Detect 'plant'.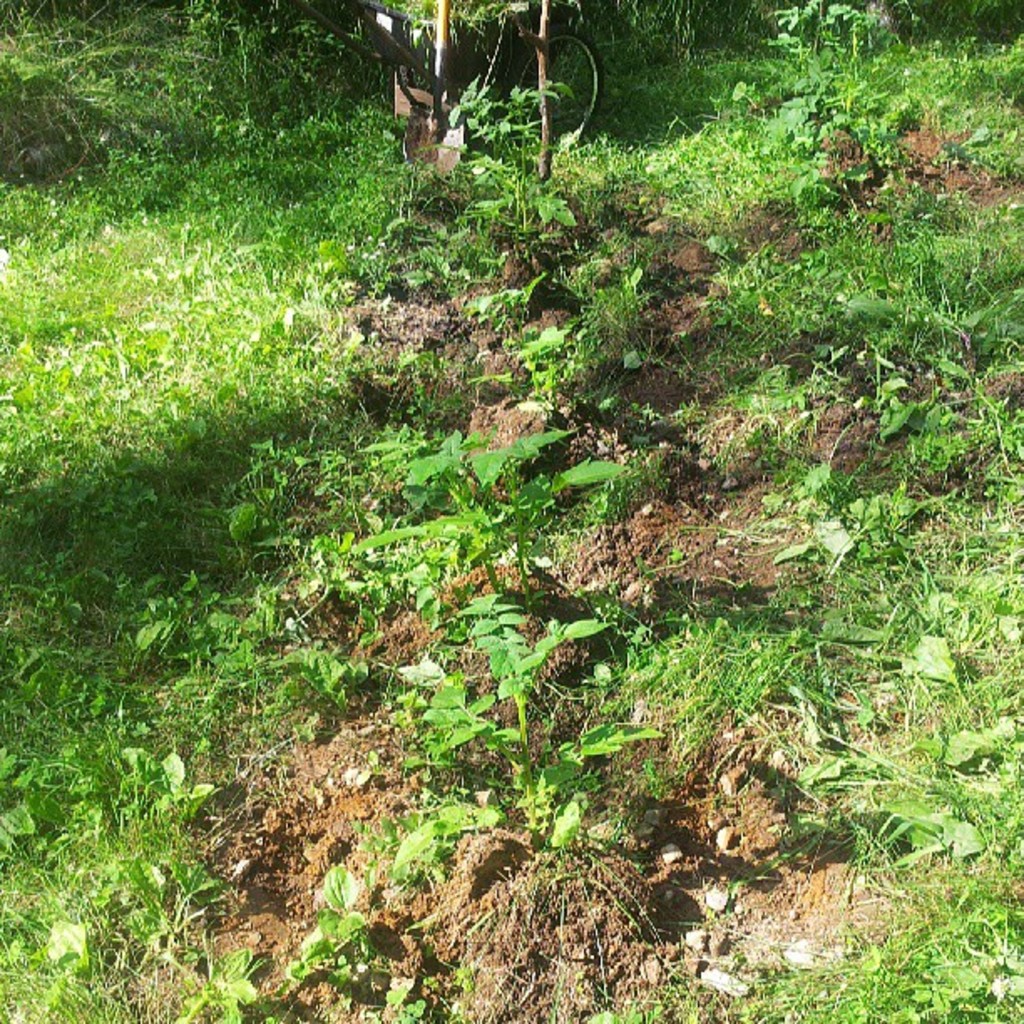
Detected at crop(348, 425, 639, 589).
